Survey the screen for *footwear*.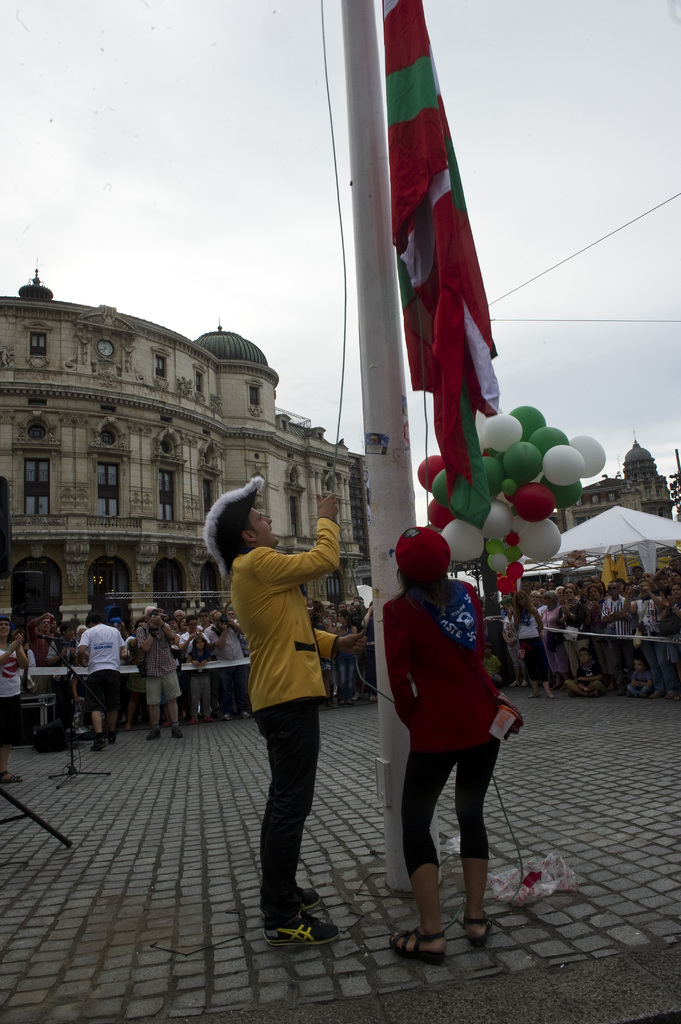
Survey found: left=267, top=908, right=337, bottom=943.
